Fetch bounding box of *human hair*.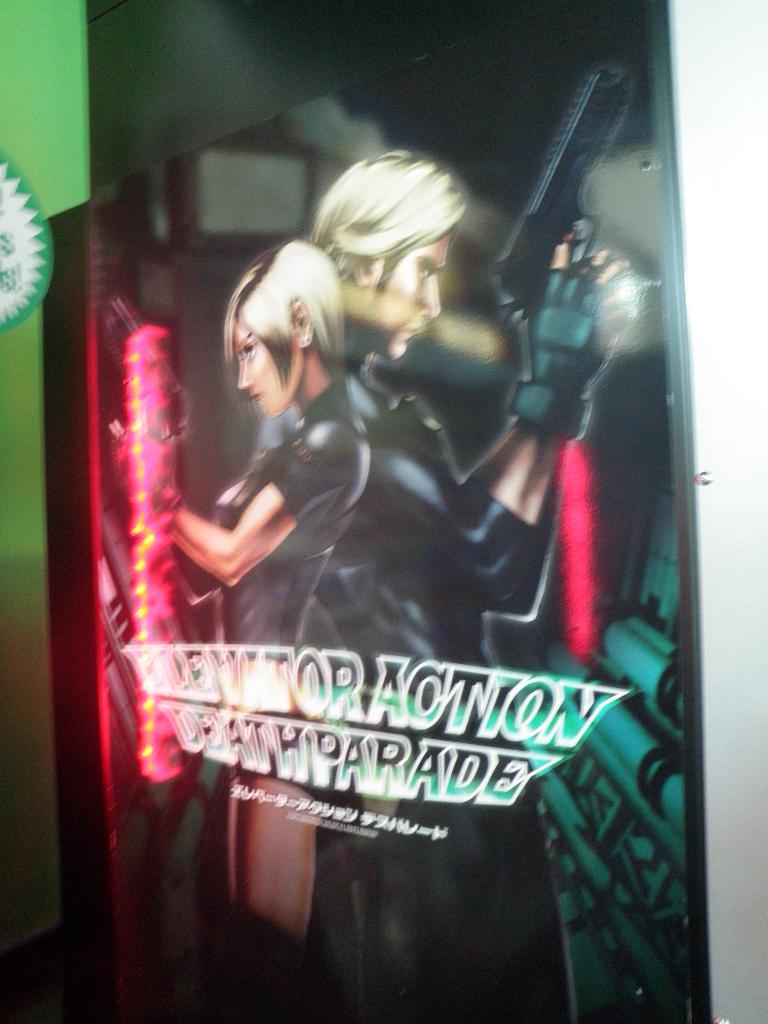
Bbox: left=222, top=240, right=336, bottom=426.
